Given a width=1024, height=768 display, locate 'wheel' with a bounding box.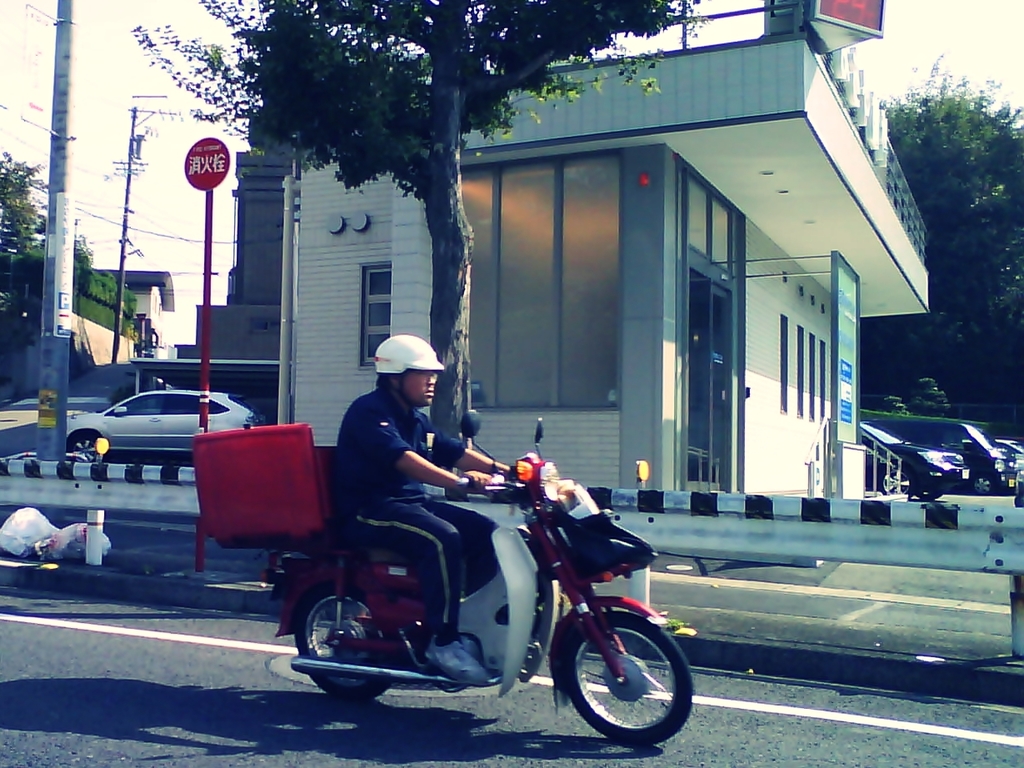
Located: [573,609,696,748].
